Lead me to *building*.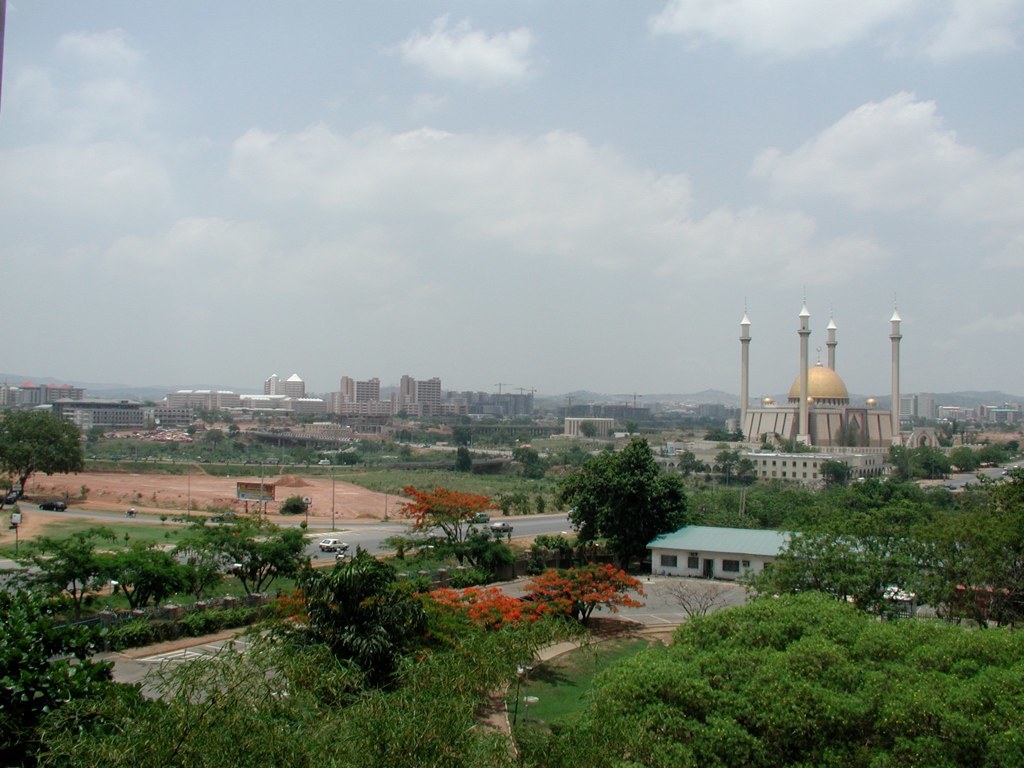
Lead to crop(266, 375, 306, 398).
